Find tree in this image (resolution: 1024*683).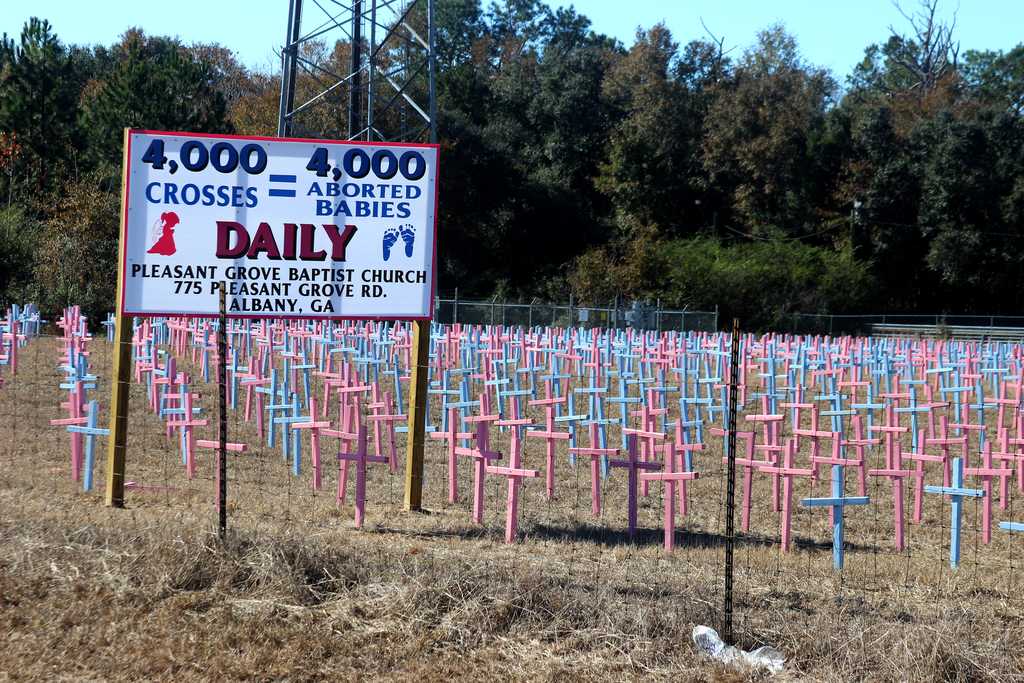
box=[643, 237, 874, 331].
